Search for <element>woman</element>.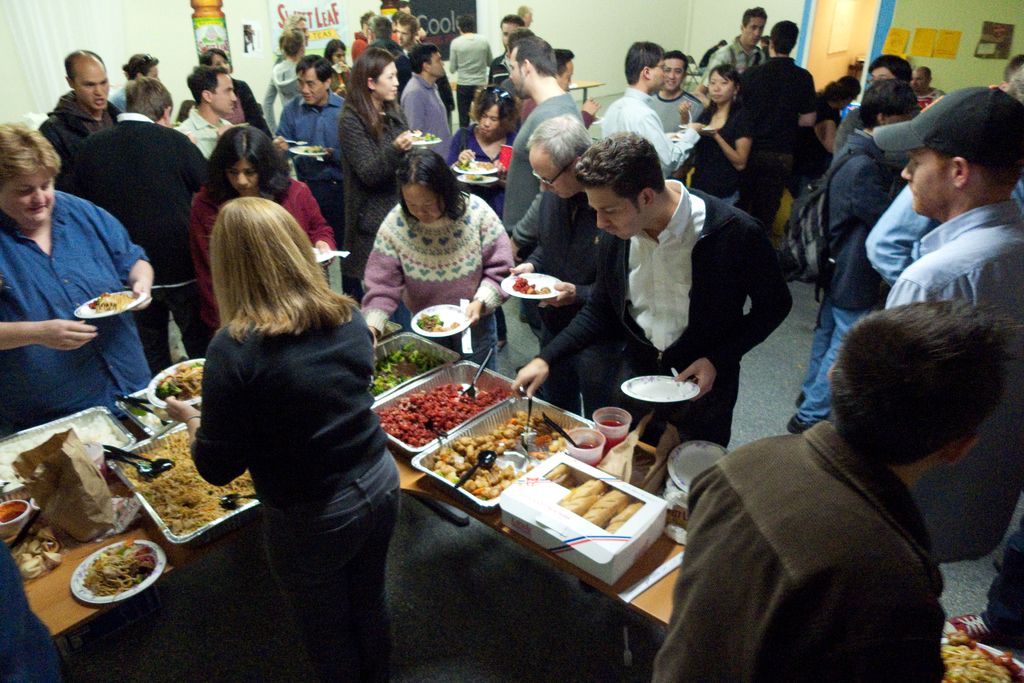
Found at [333, 46, 429, 298].
